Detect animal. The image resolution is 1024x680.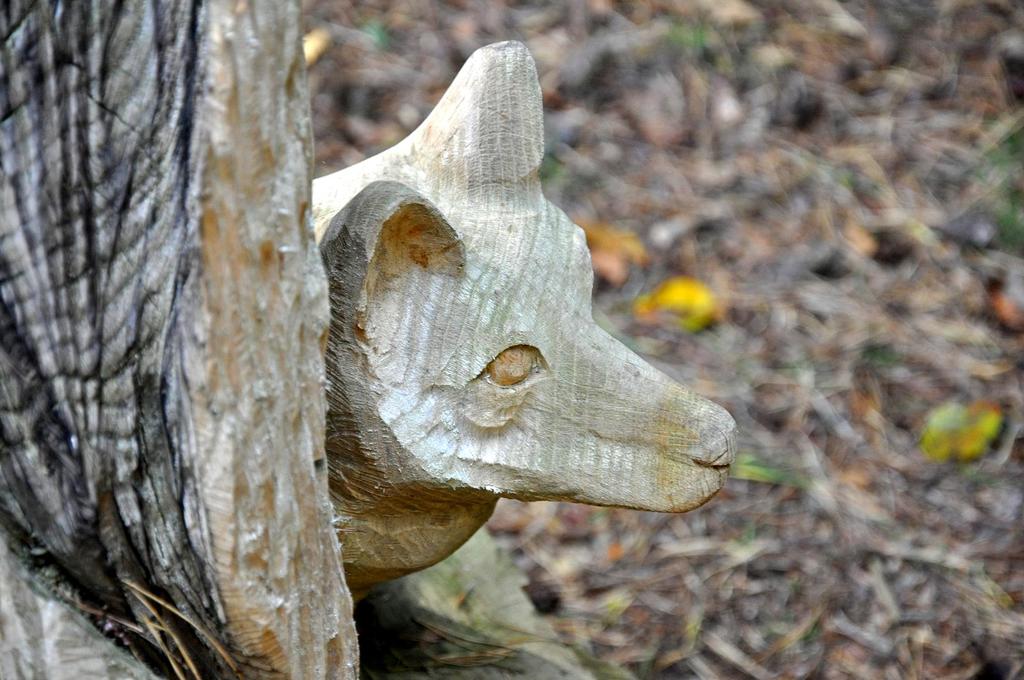
x1=300 y1=37 x2=729 y2=603.
